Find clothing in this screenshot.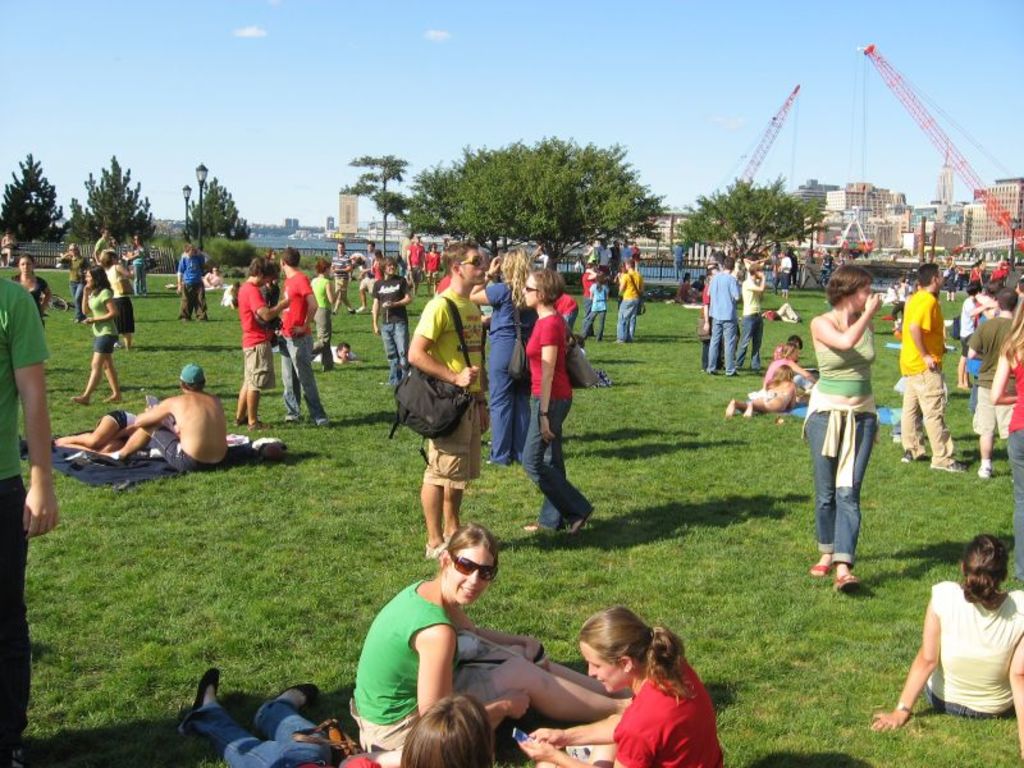
The bounding box for clothing is {"x1": 266, "y1": 262, "x2": 326, "y2": 426}.
